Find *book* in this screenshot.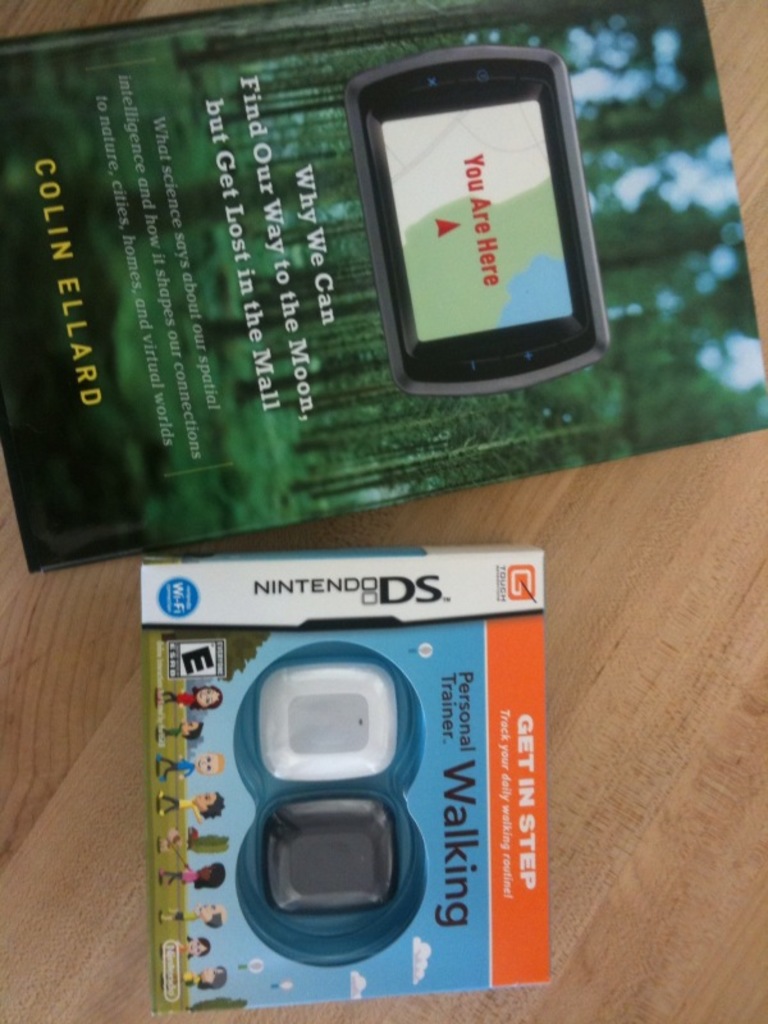
The bounding box for *book* is l=0, t=0, r=767, b=576.
